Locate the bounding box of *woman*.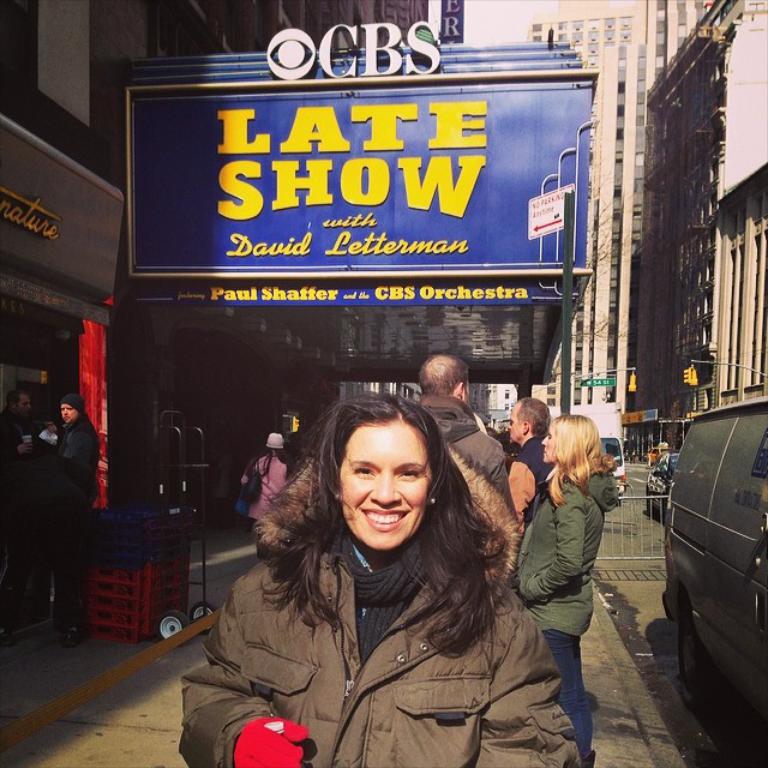
Bounding box: crop(184, 370, 581, 757).
